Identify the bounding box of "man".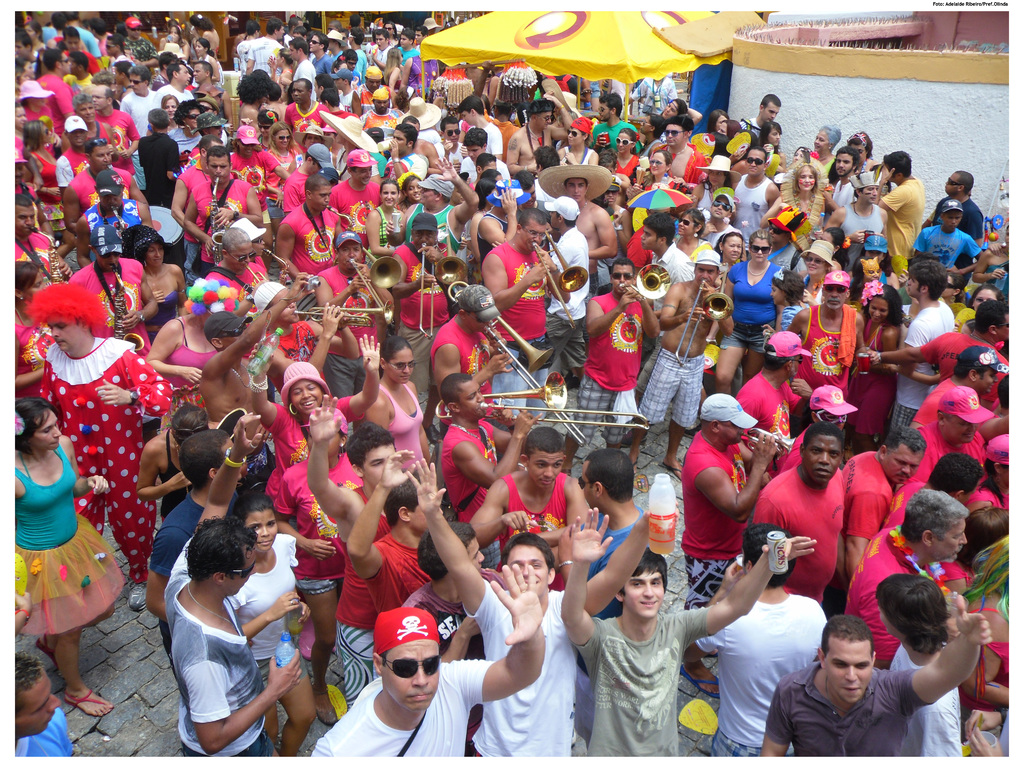
<region>424, 13, 442, 33</region>.
